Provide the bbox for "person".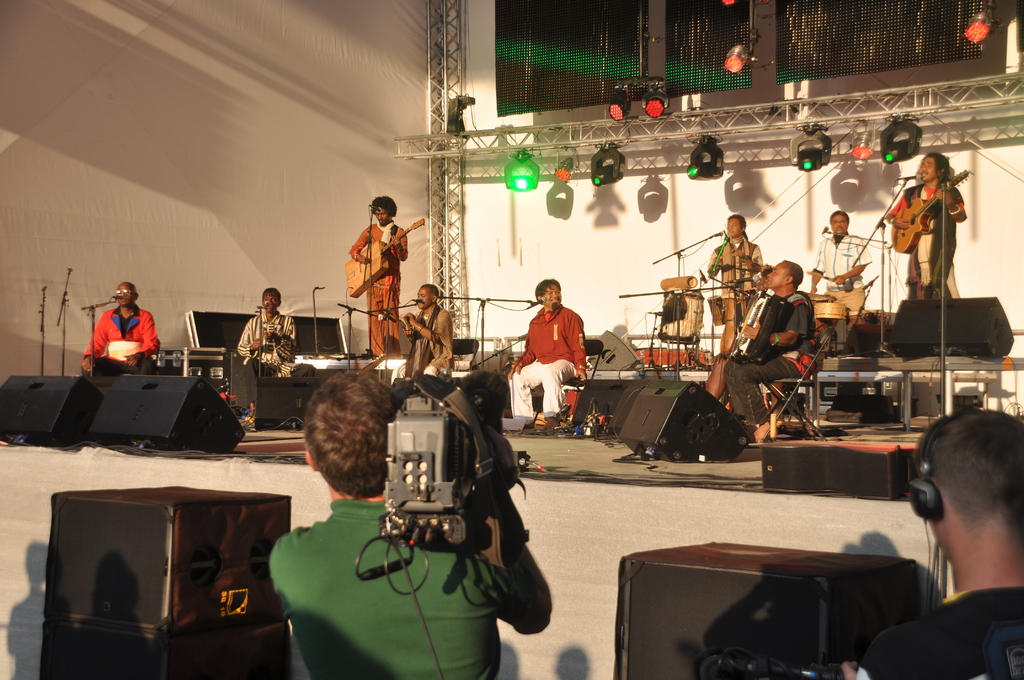
806, 211, 875, 324.
